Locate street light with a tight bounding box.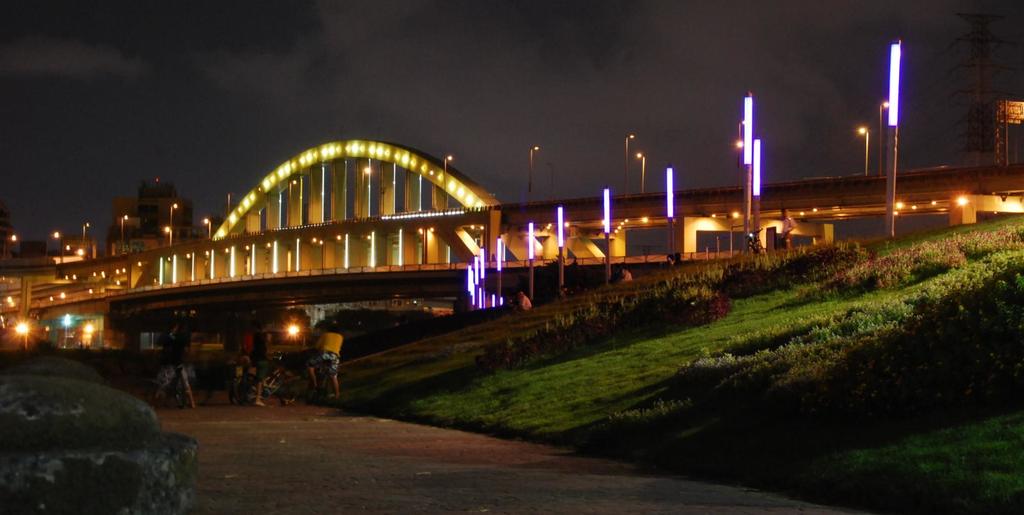
l=879, t=38, r=902, b=247.
